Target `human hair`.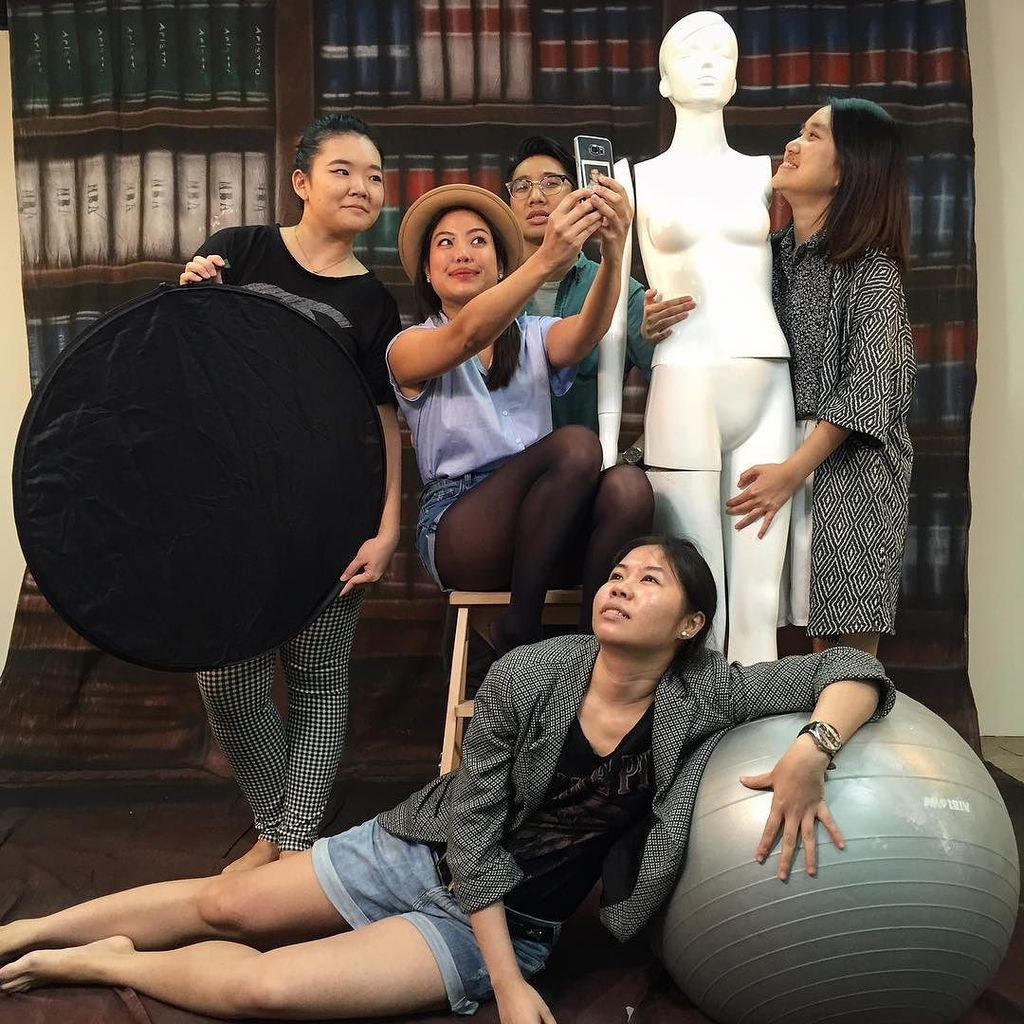
Target region: 812:85:923:277.
